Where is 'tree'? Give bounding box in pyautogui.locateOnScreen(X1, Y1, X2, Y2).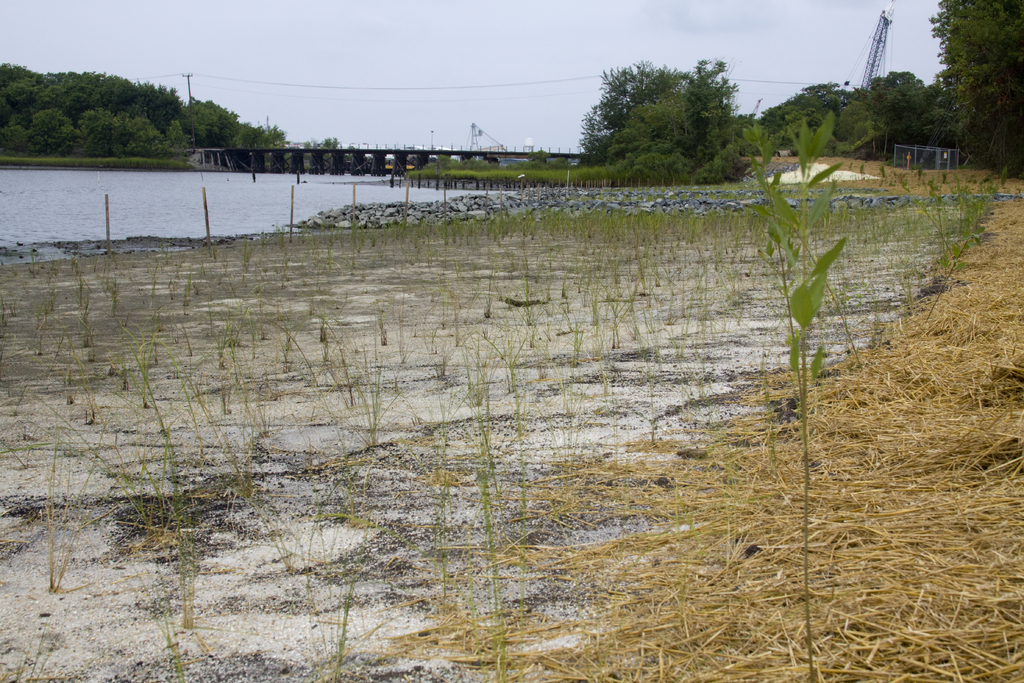
pyautogui.locateOnScreen(854, 62, 956, 152).
